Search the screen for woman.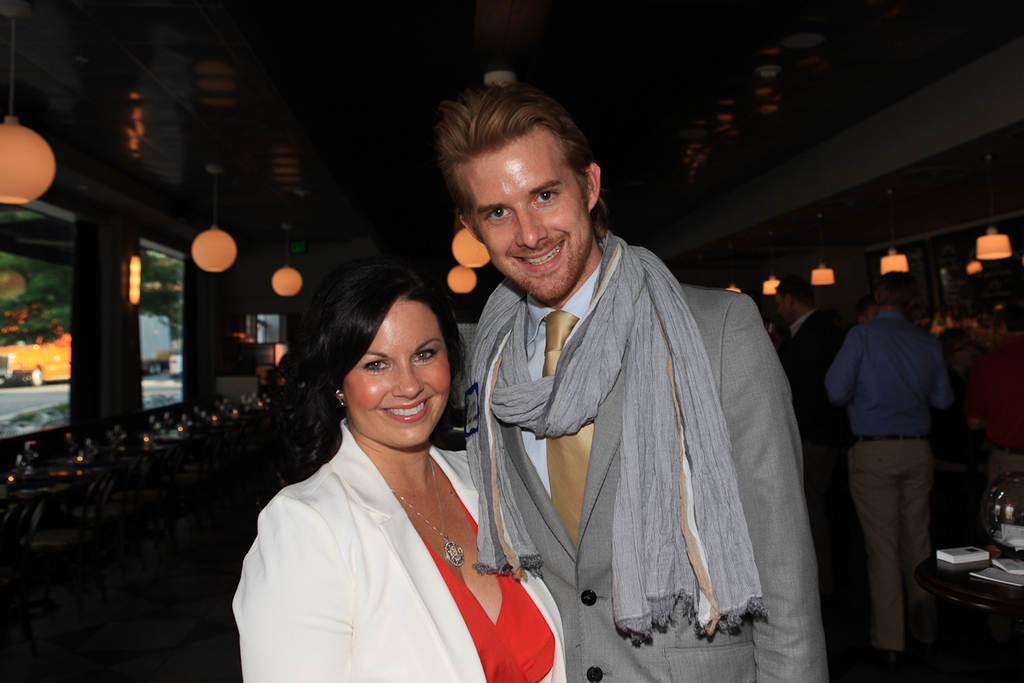
Found at [935,324,983,383].
